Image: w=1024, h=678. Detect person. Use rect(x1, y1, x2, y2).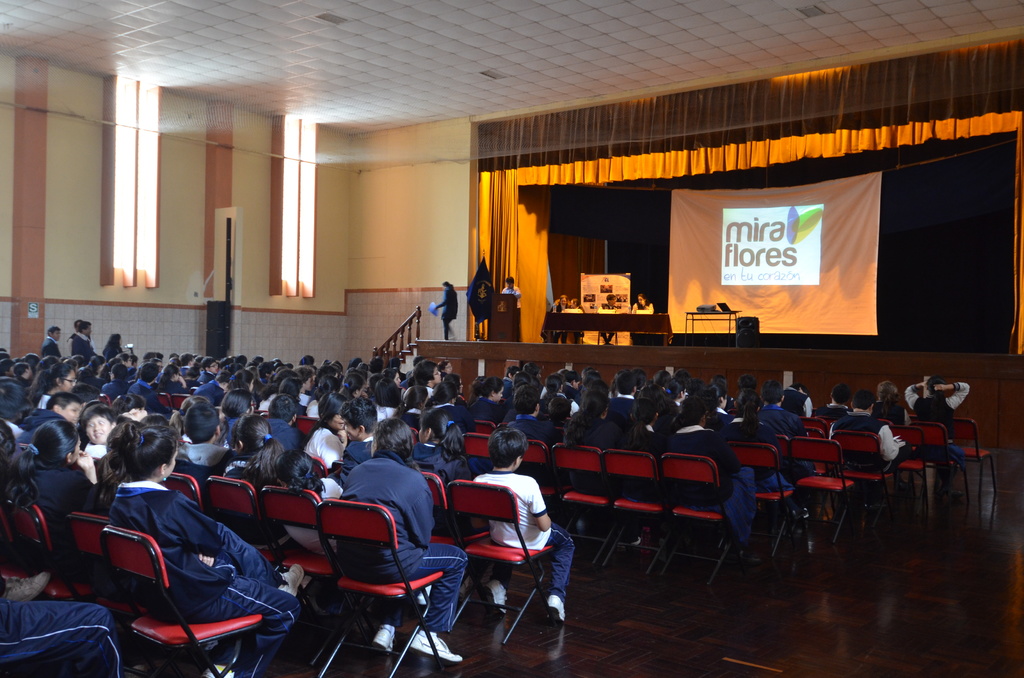
rect(52, 391, 82, 421).
